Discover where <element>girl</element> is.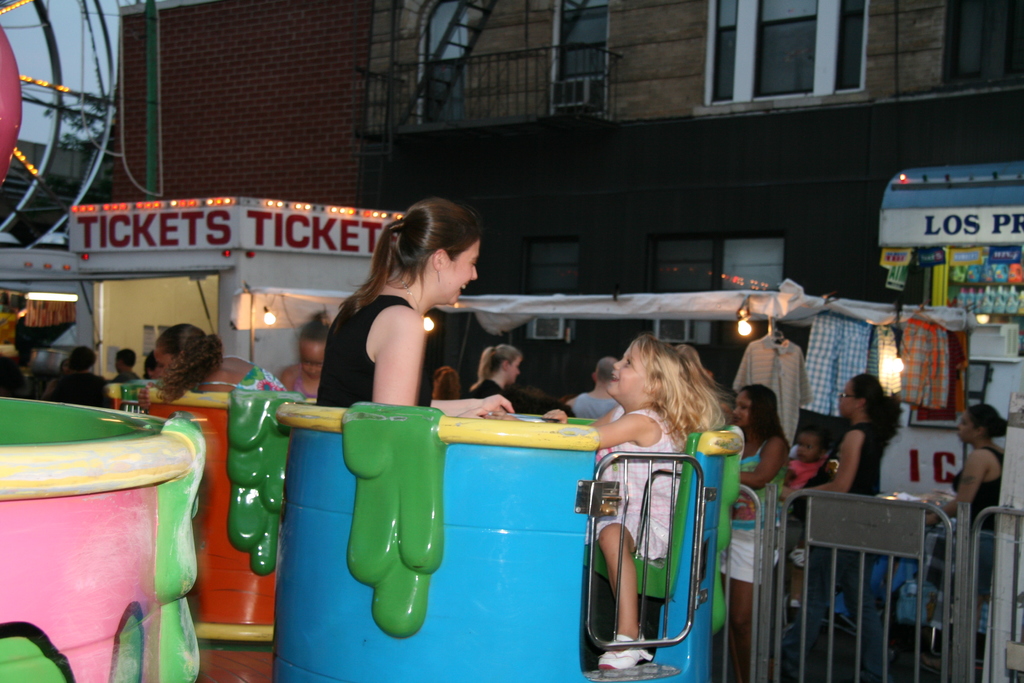
Discovered at crop(546, 336, 729, 668).
